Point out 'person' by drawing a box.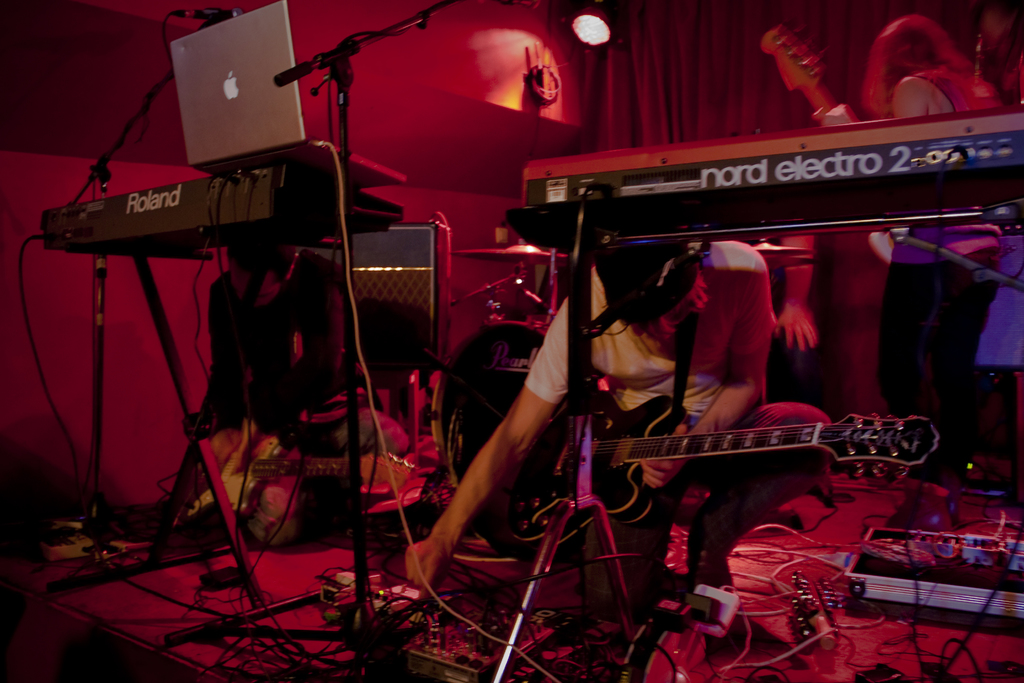
397/245/826/619.
